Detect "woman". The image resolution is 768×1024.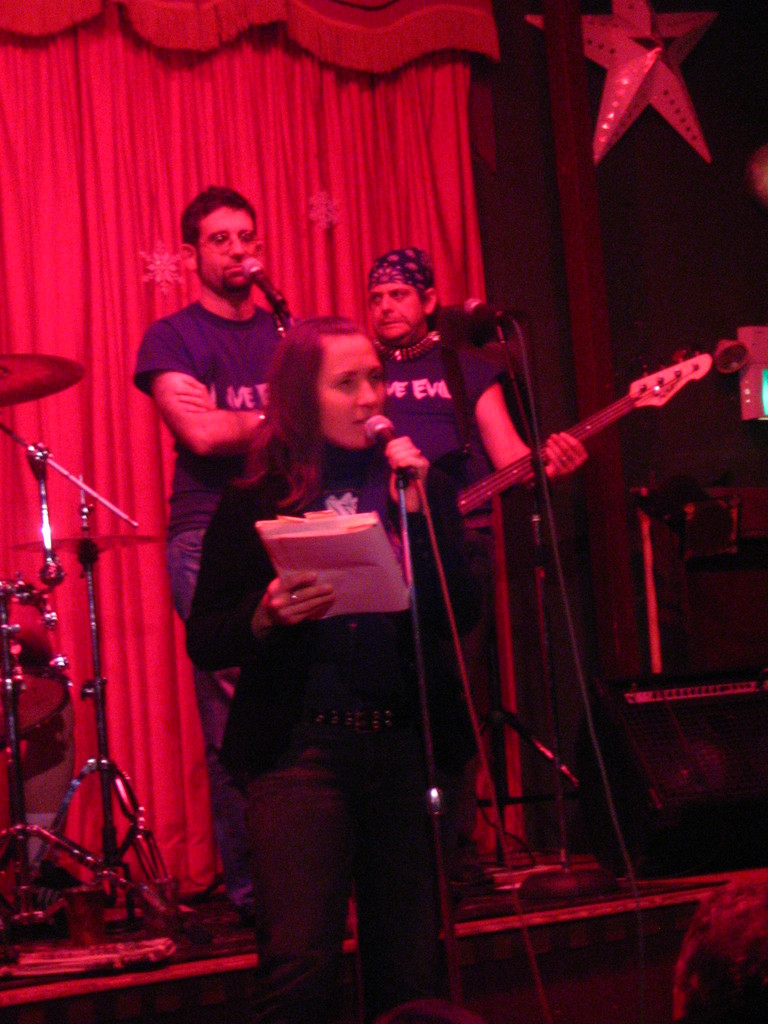
box=[189, 317, 460, 1004].
